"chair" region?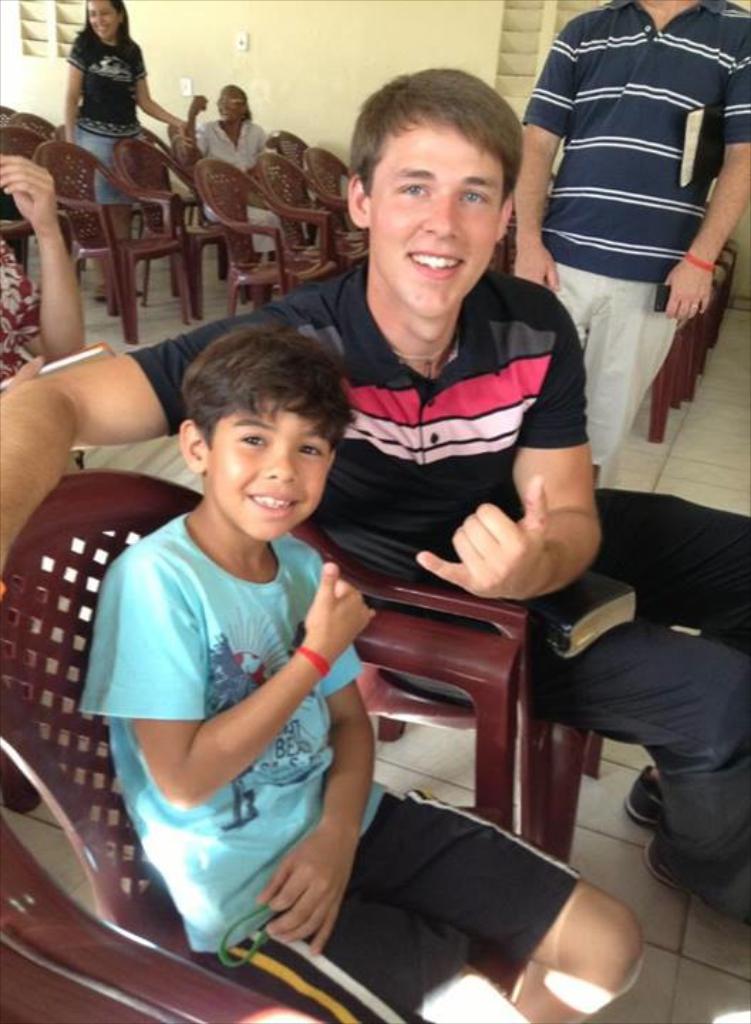
[x1=0, y1=472, x2=535, y2=1023]
